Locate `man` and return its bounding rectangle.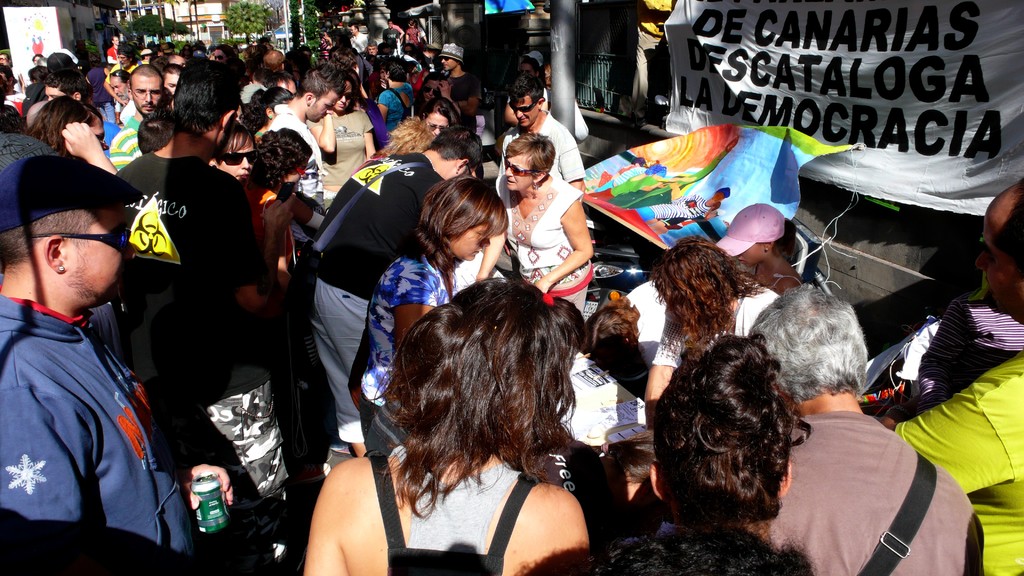
box(108, 62, 170, 179).
